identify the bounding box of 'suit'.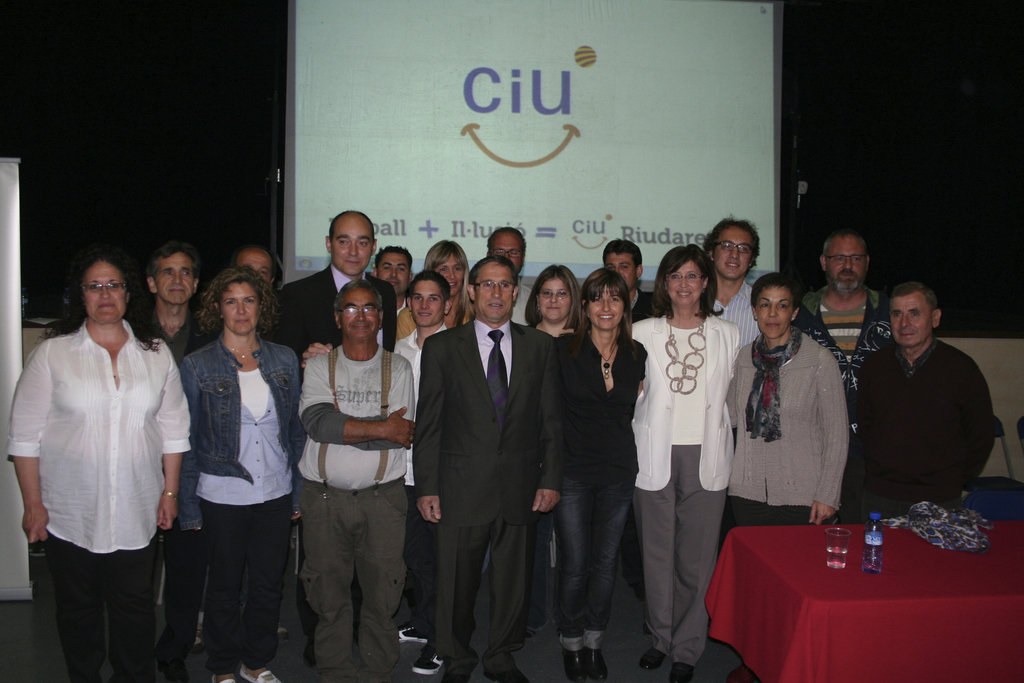
Rect(125, 300, 220, 668).
